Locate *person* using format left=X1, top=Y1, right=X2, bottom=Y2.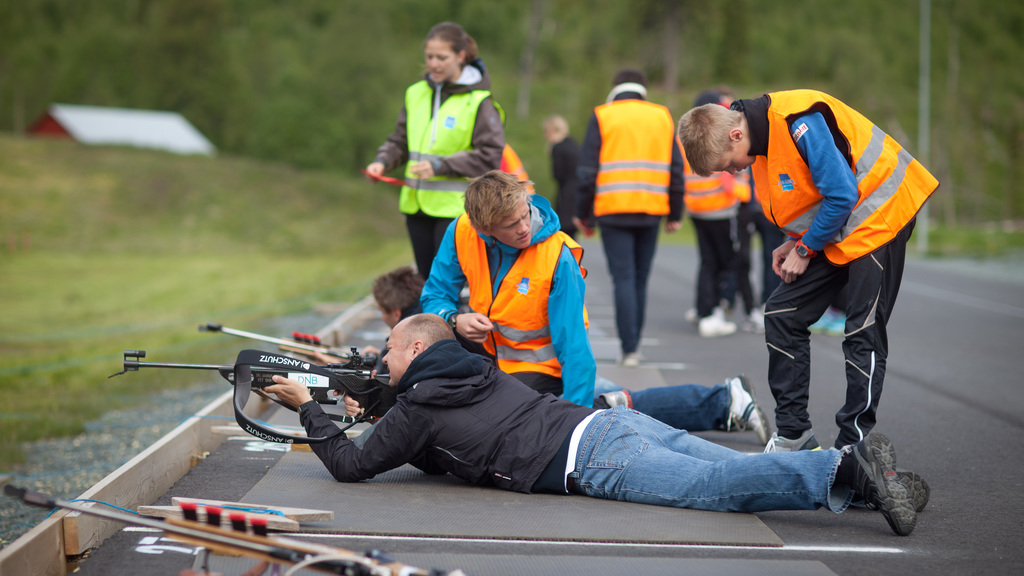
left=352, top=265, right=773, bottom=439.
